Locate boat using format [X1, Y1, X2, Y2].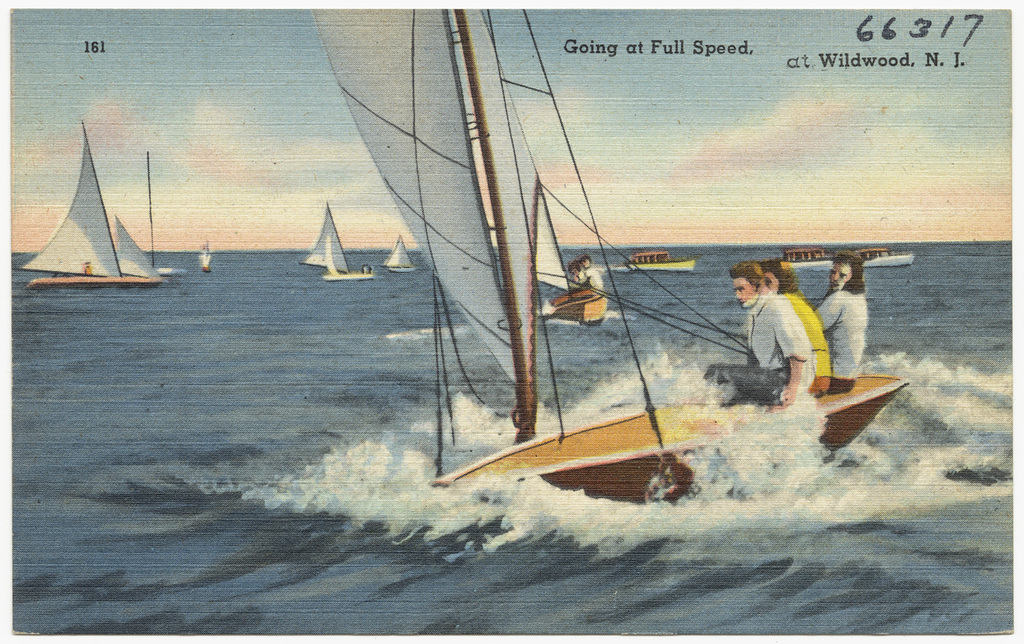
[327, 266, 378, 281].
